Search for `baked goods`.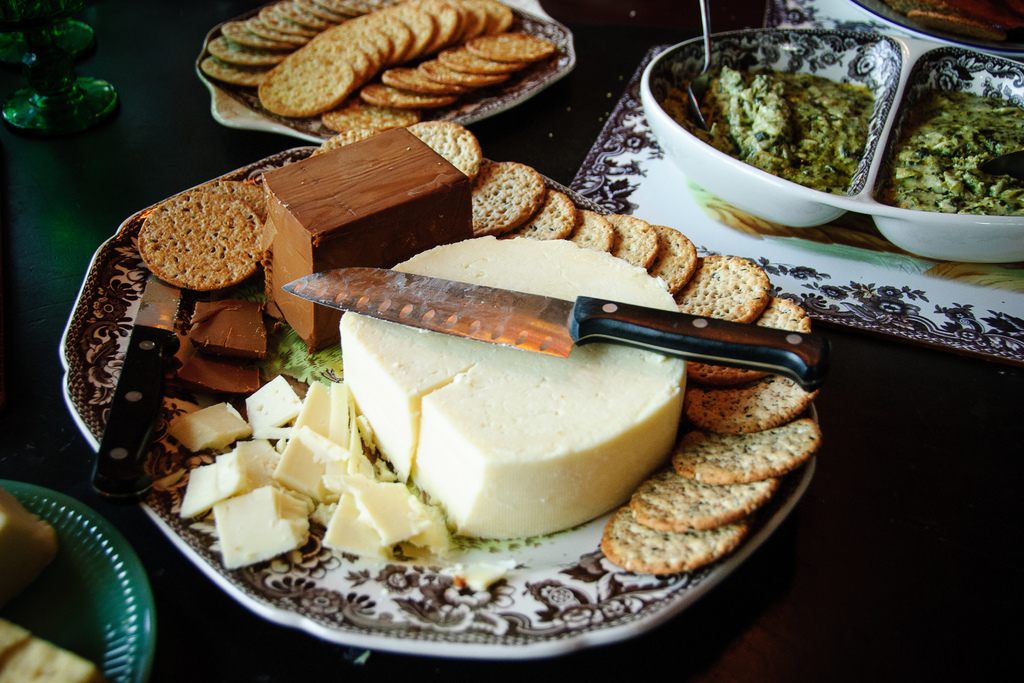
Found at <region>649, 223, 700, 294</region>.
